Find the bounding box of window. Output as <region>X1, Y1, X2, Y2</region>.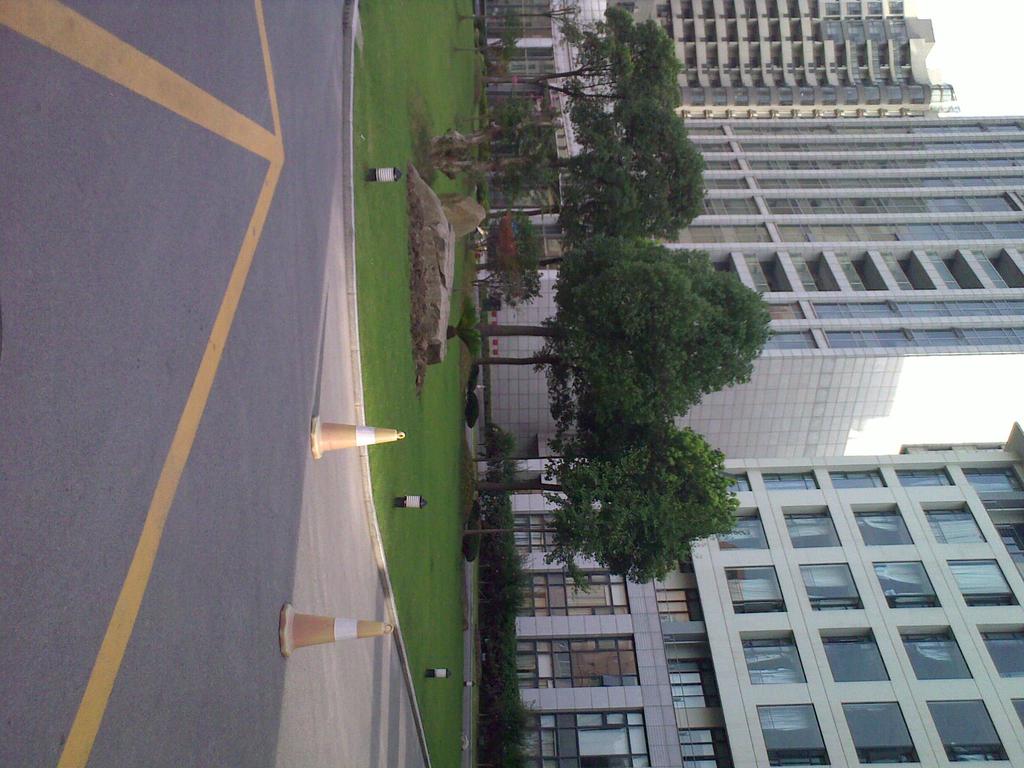
<region>958, 458, 1023, 495</region>.
